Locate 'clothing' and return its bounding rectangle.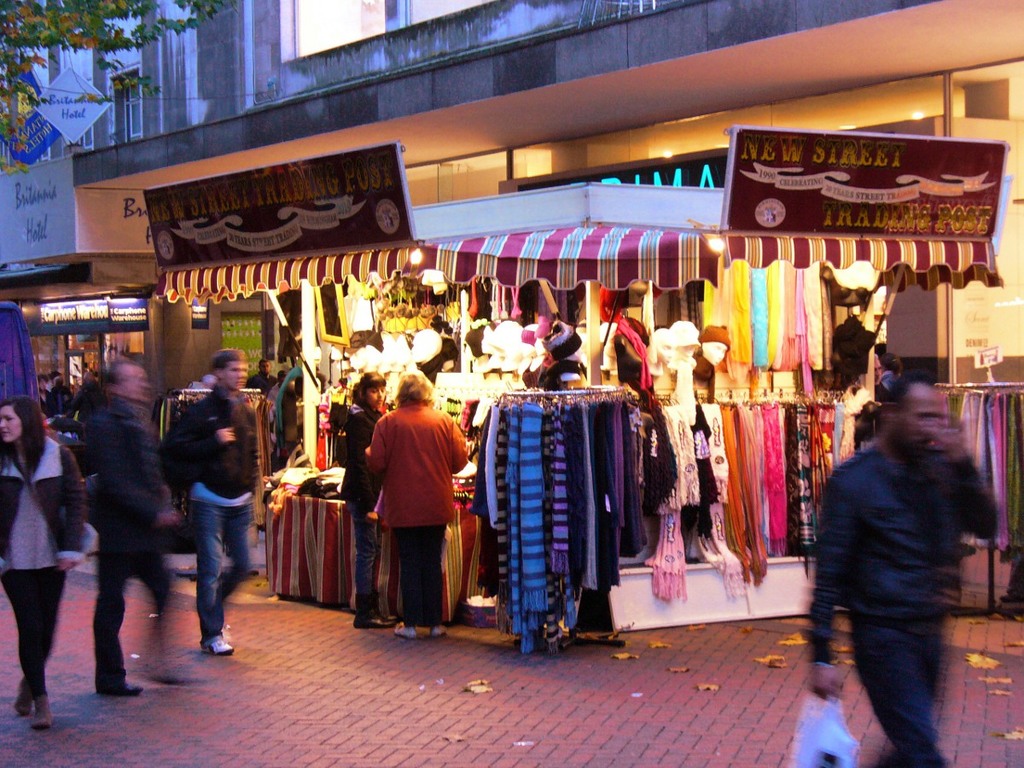
box=[0, 404, 86, 686].
